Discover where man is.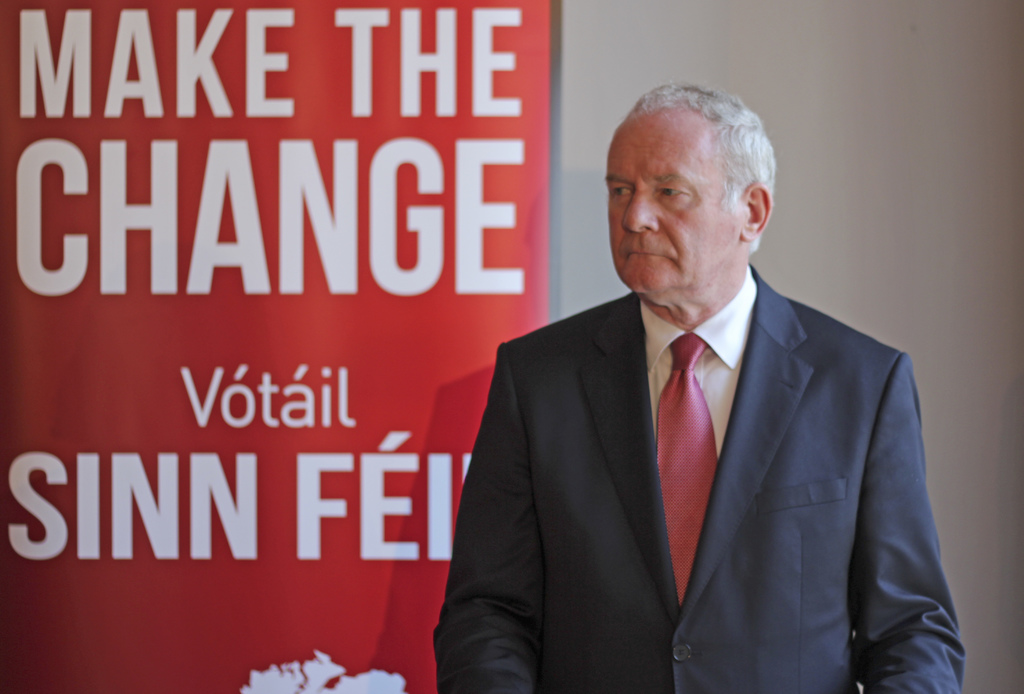
Discovered at {"left": 436, "top": 89, "right": 966, "bottom": 690}.
